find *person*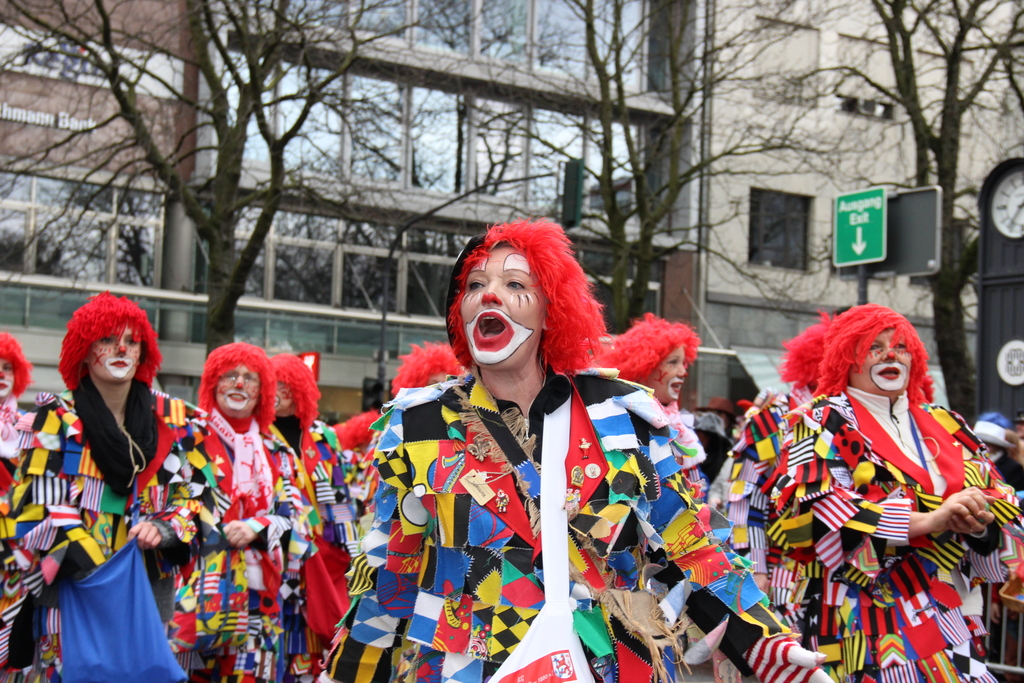
locate(0, 333, 36, 682)
